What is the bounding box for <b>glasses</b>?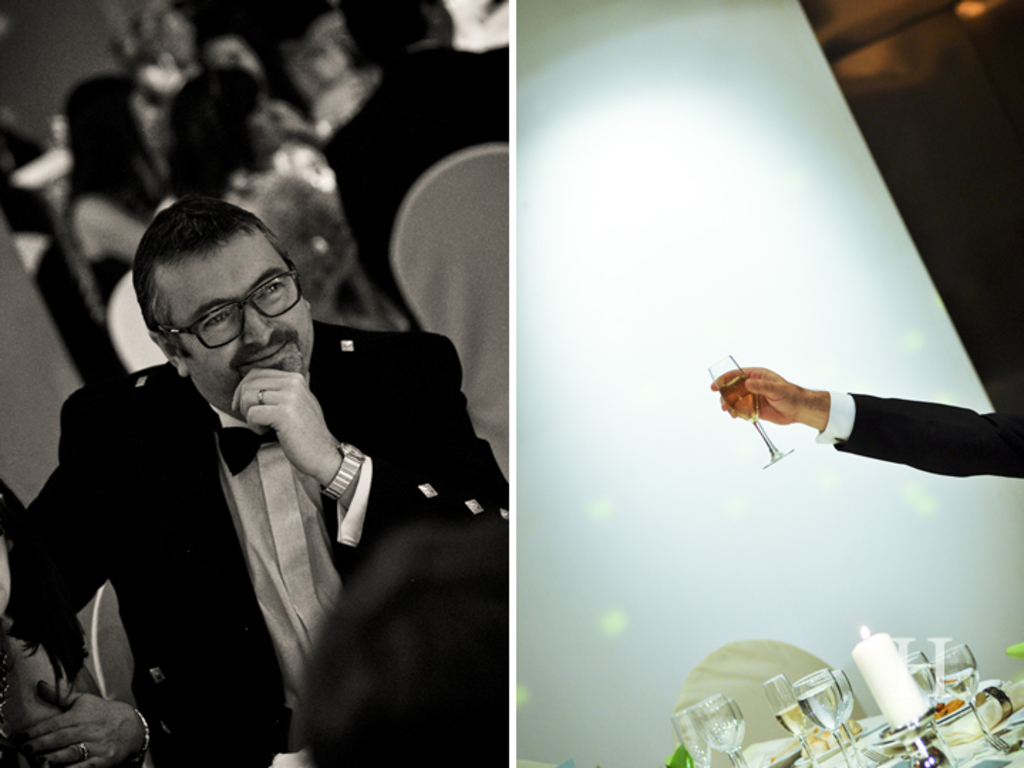
{"x1": 145, "y1": 280, "x2": 292, "y2": 341}.
